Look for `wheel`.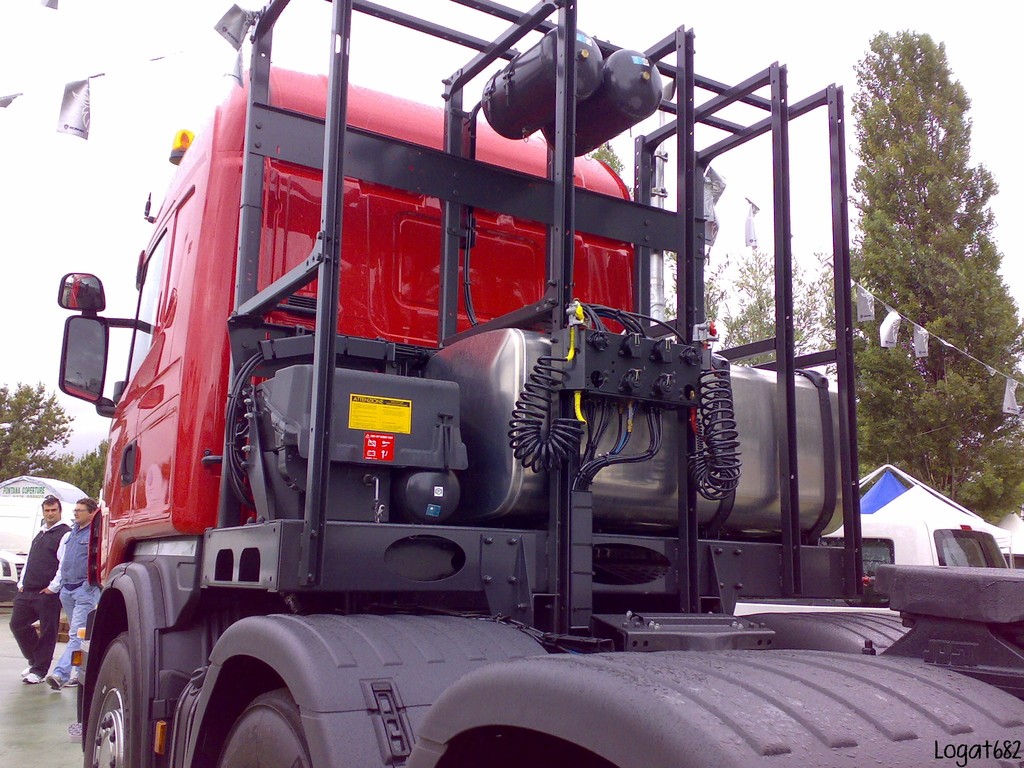
Found: (76,632,141,765).
